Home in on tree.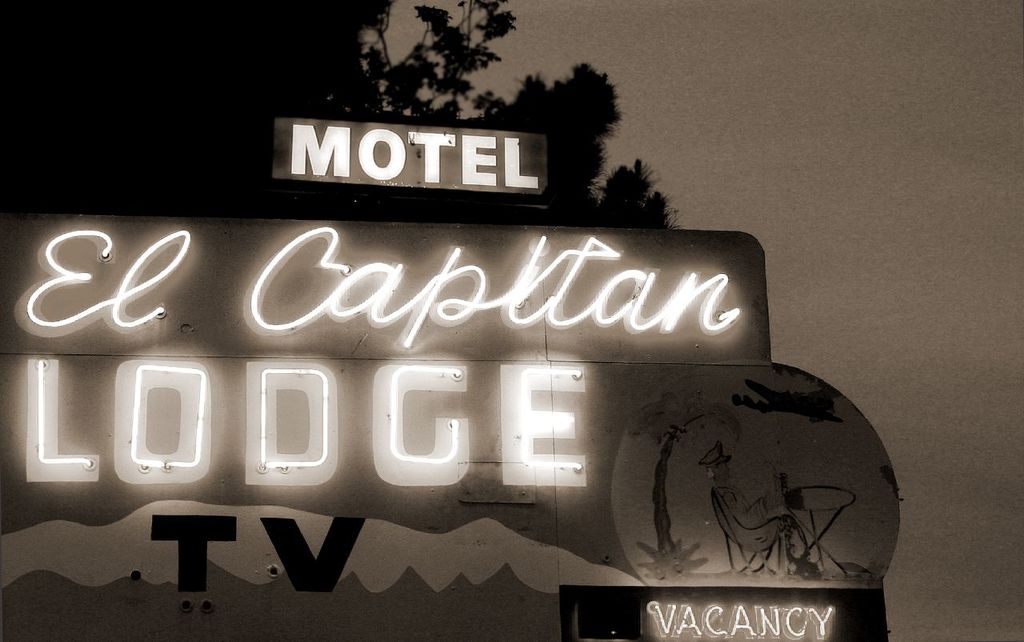
Homed in at 626,389,744,556.
